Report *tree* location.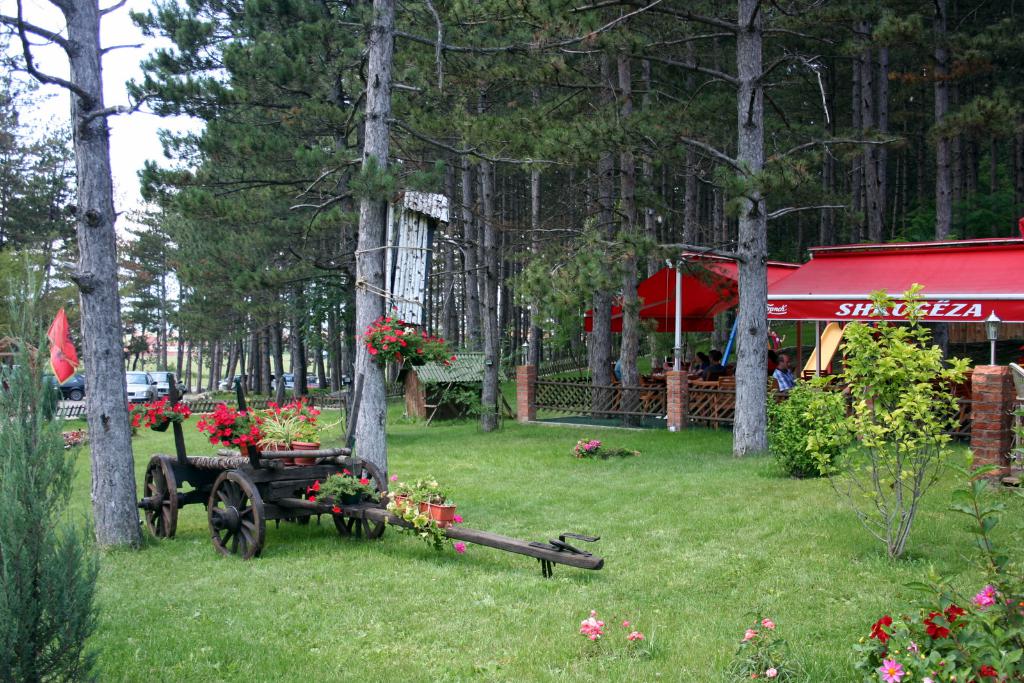
Report: region(785, 238, 993, 550).
